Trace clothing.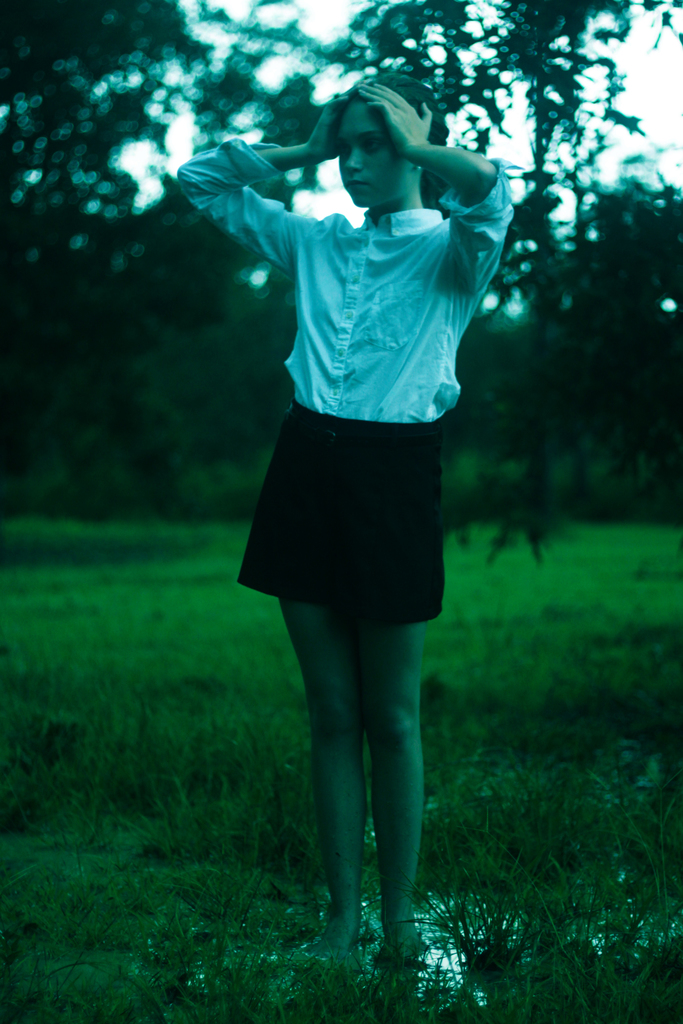
Traced to 216:80:507:647.
